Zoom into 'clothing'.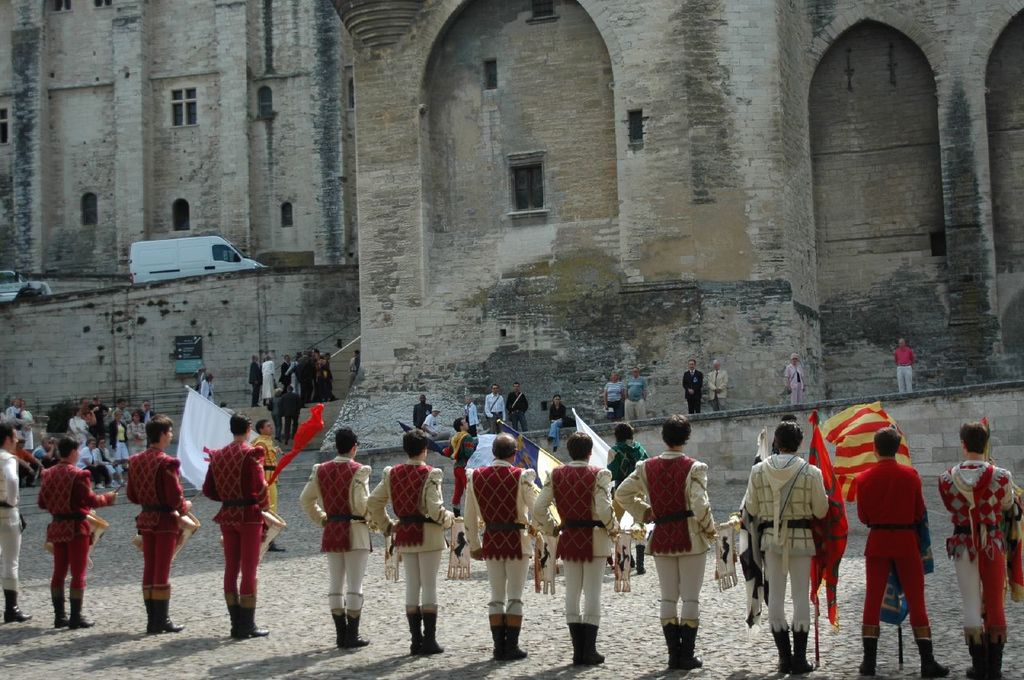
Zoom target: 463, 464, 537, 618.
